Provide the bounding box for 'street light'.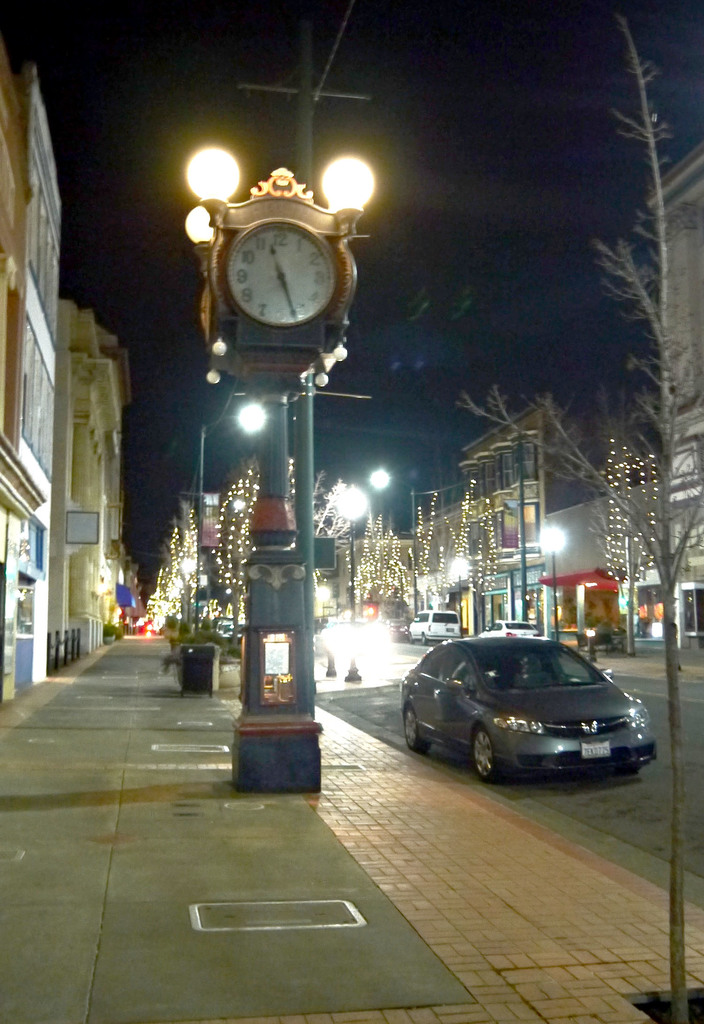
locate(318, 583, 334, 627).
